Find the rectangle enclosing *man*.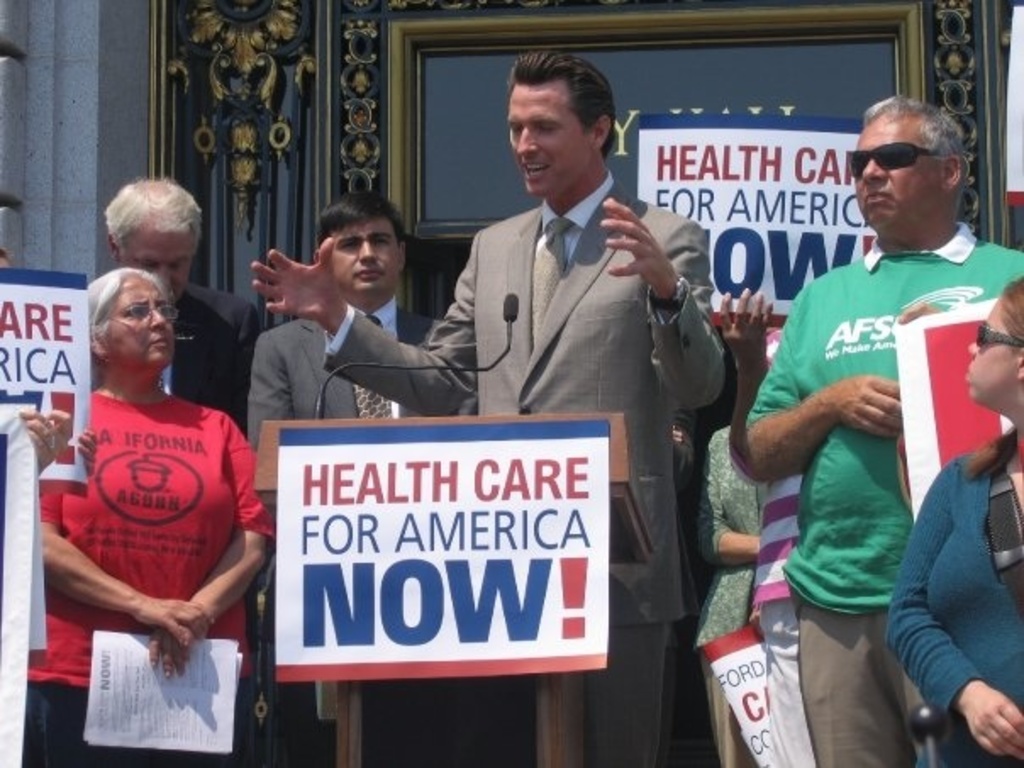
(103,181,264,441).
